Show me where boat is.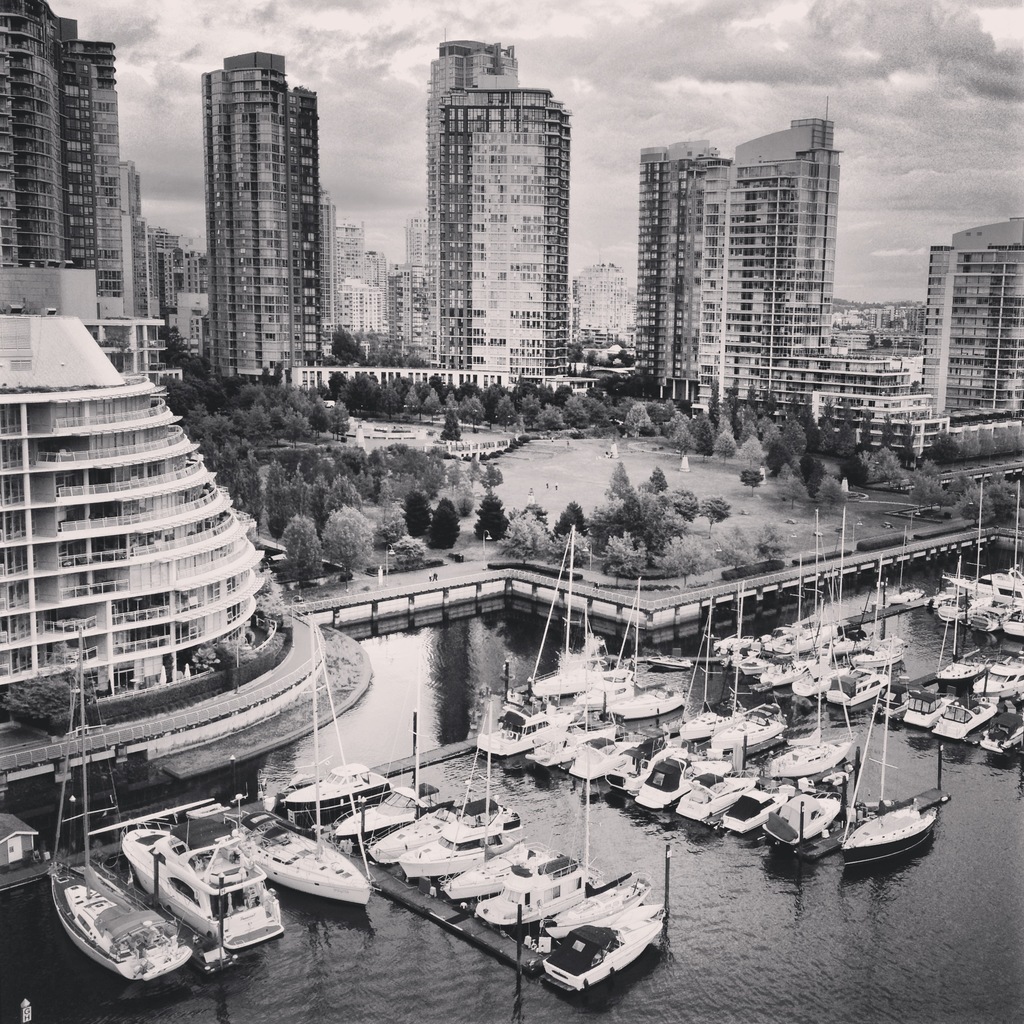
boat is at rect(217, 801, 385, 911).
